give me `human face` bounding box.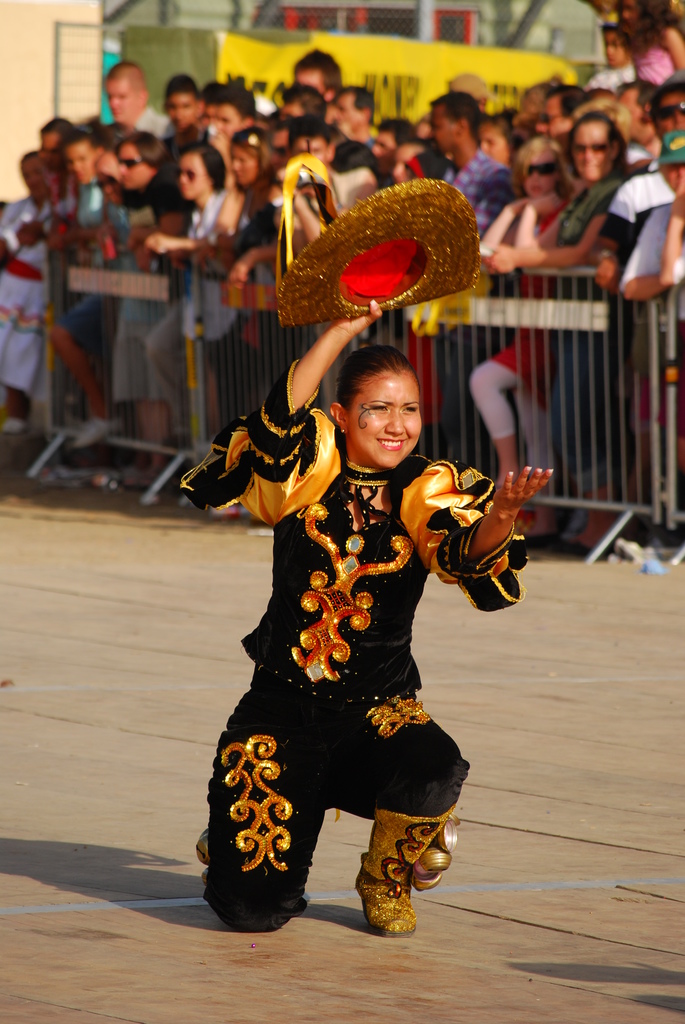
(42,138,59,143).
